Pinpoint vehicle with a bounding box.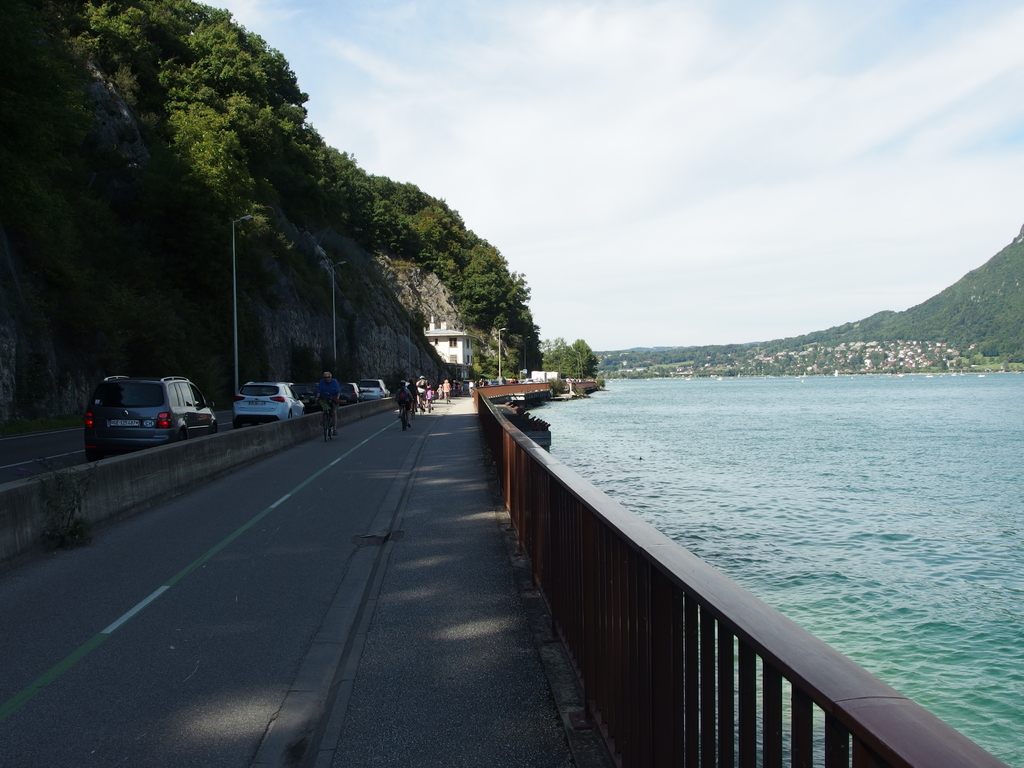
bbox(83, 374, 218, 461).
